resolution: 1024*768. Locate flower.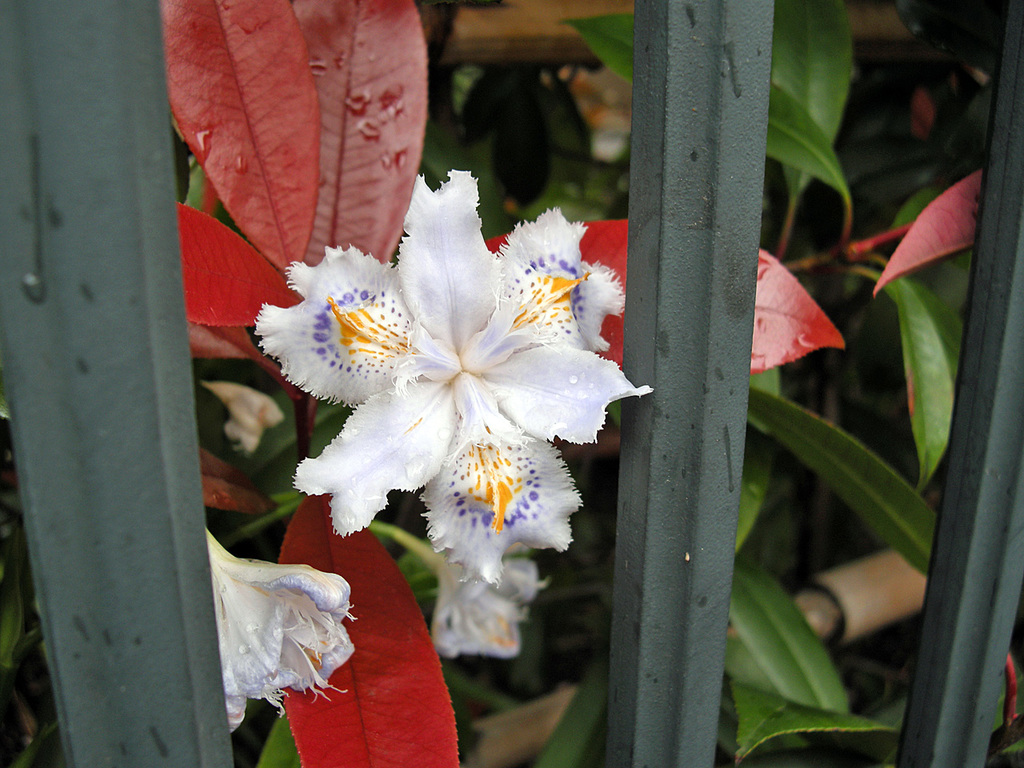
region(205, 510, 355, 741).
